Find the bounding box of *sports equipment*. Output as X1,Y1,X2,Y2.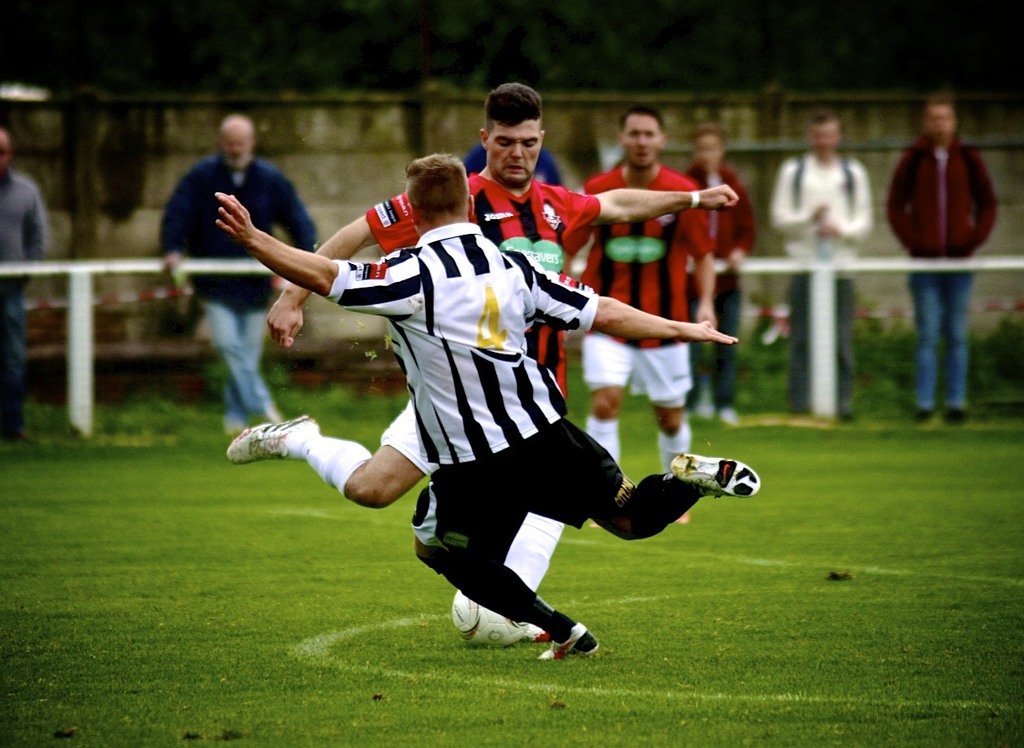
450,590,525,647.
